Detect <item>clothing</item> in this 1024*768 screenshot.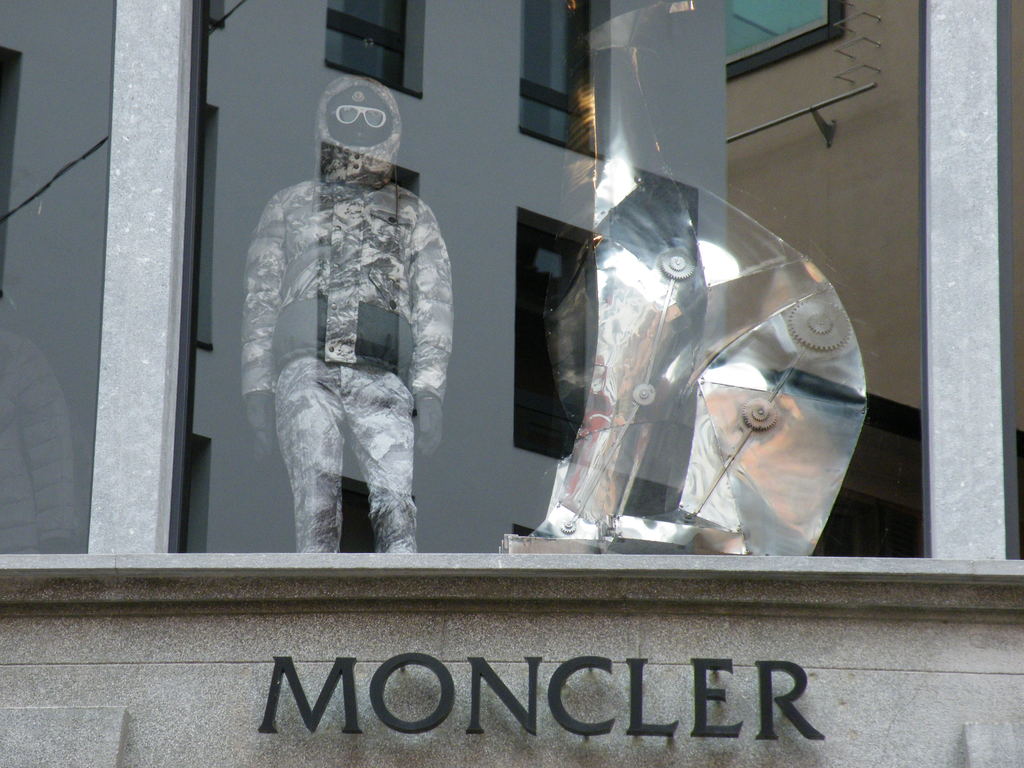
Detection: select_region(227, 143, 461, 597).
